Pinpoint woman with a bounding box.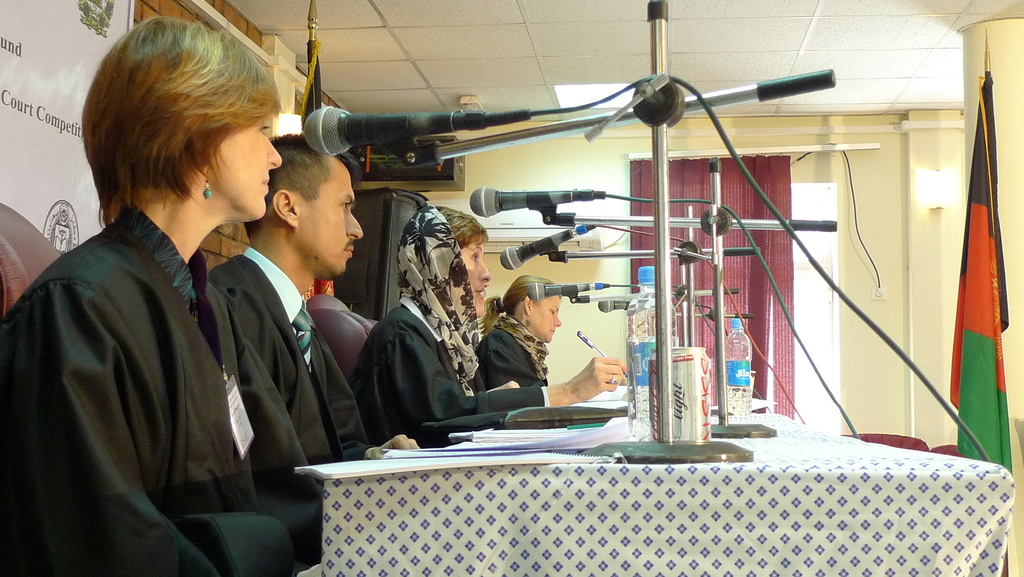
<box>348,198,635,441</box>.
